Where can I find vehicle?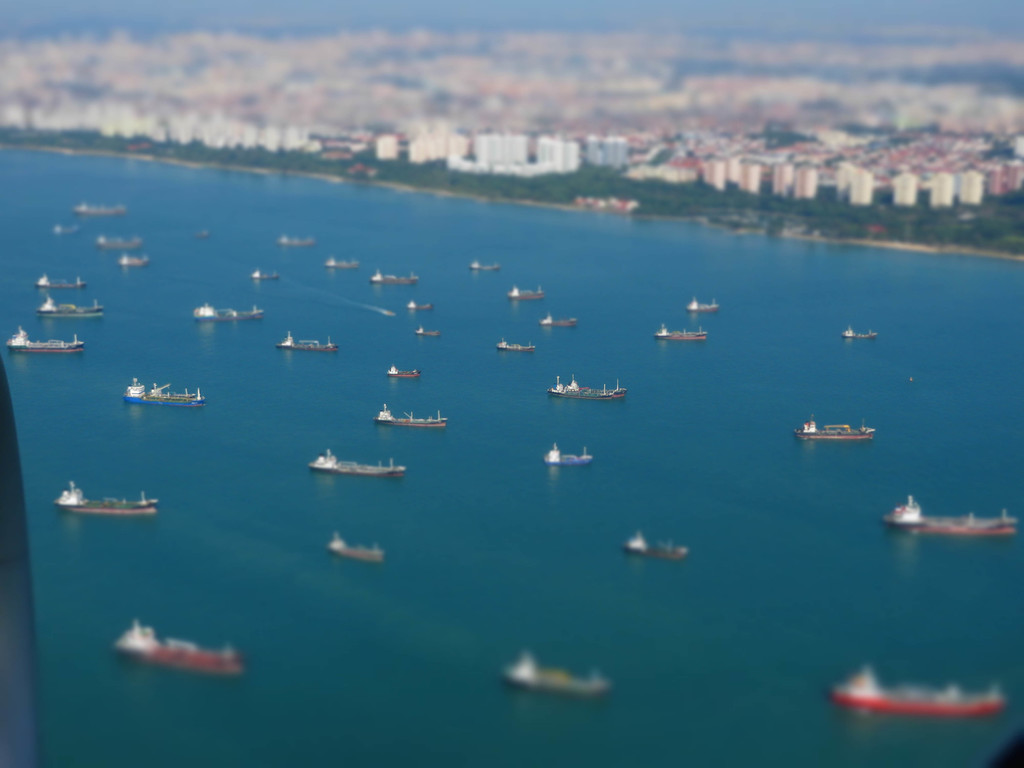
You can find it at <region>33, 273, 93, 294</region>.
